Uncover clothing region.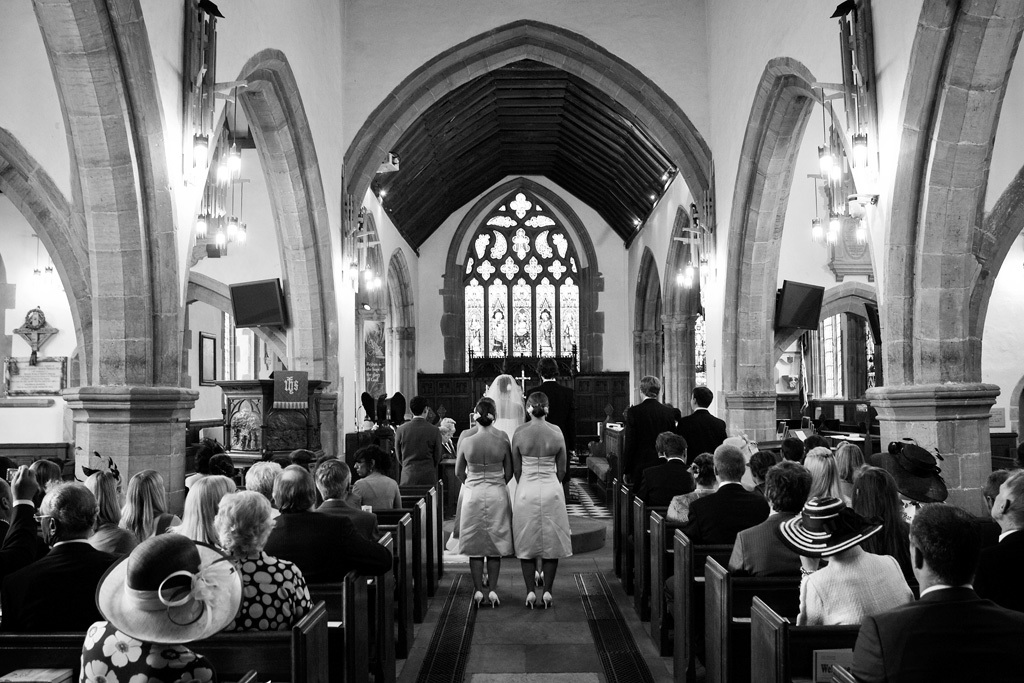
Uncovered: 485/375/522/440.
